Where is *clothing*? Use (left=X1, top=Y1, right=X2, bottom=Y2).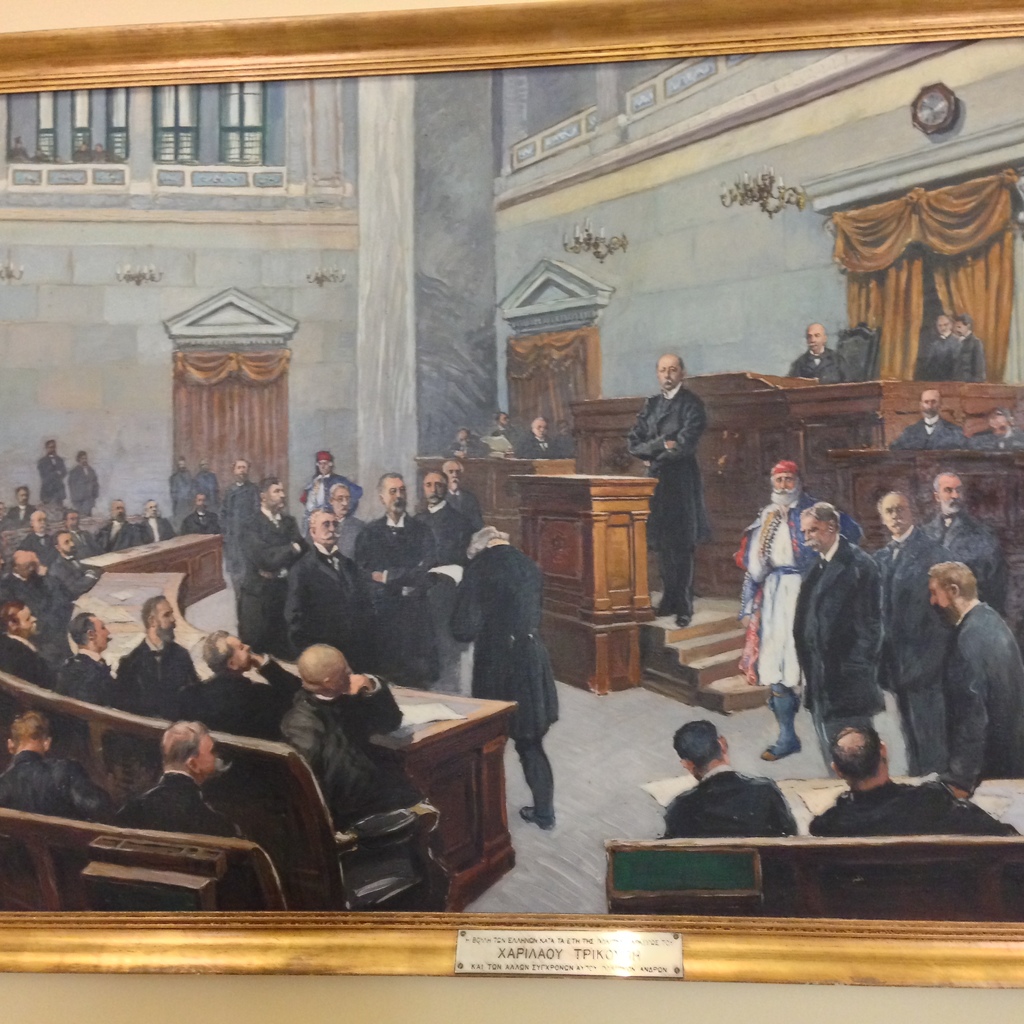
(left=892, top=421, right=970, bottom=451).
